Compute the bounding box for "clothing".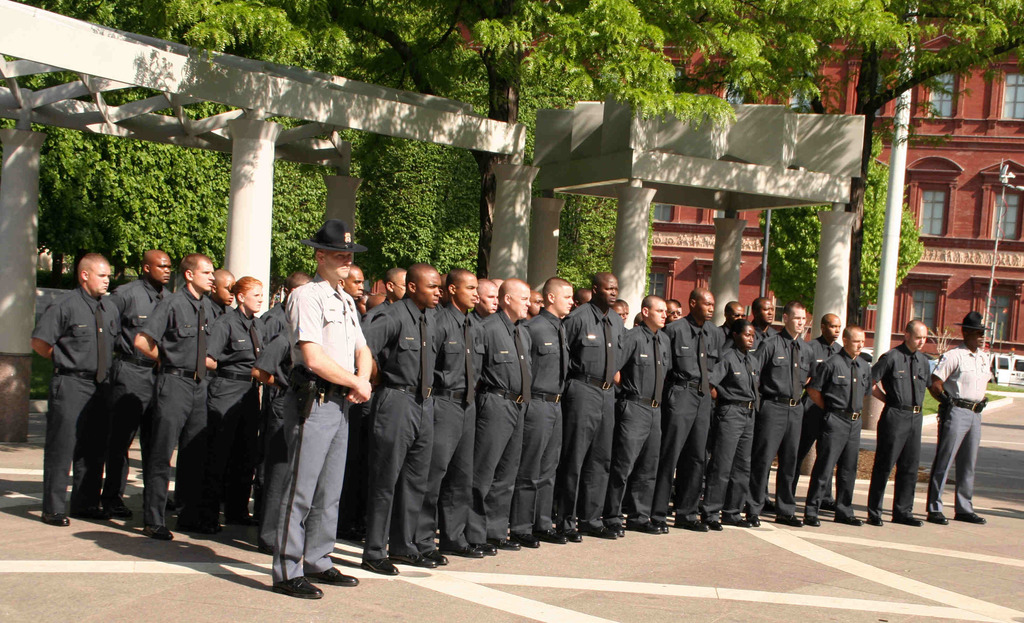
{"x1": 820, "y1": 347, "x2": 874, "y2": 515}.
